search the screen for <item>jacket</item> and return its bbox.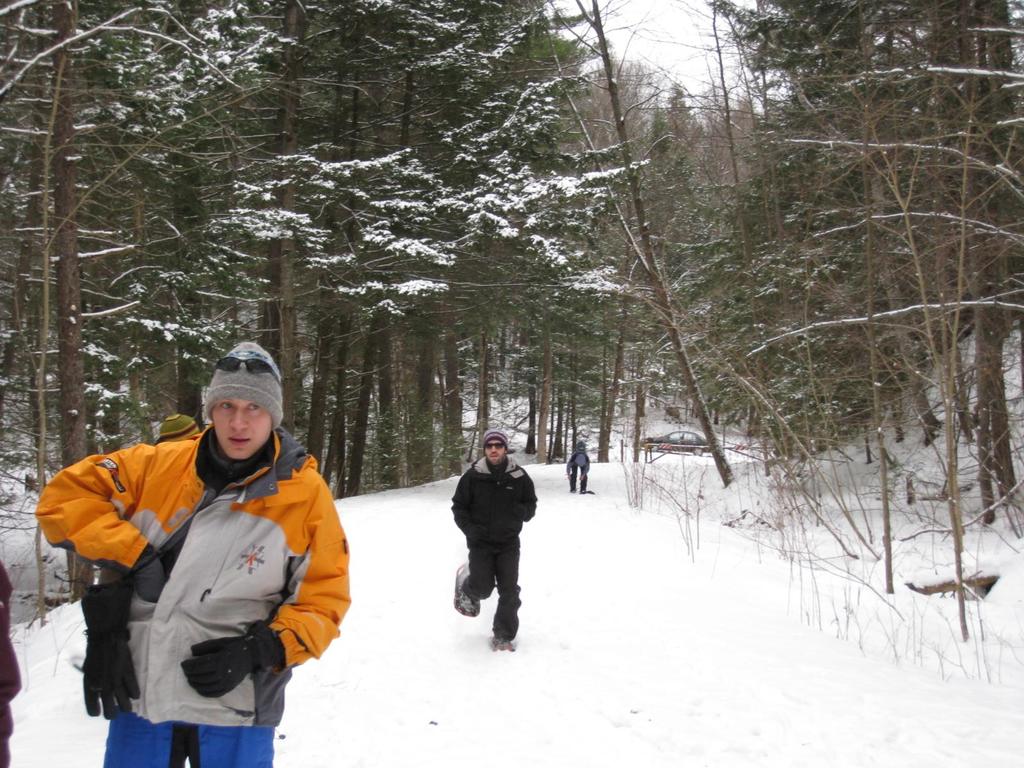
Found: box(444, 455, 538, 569).
